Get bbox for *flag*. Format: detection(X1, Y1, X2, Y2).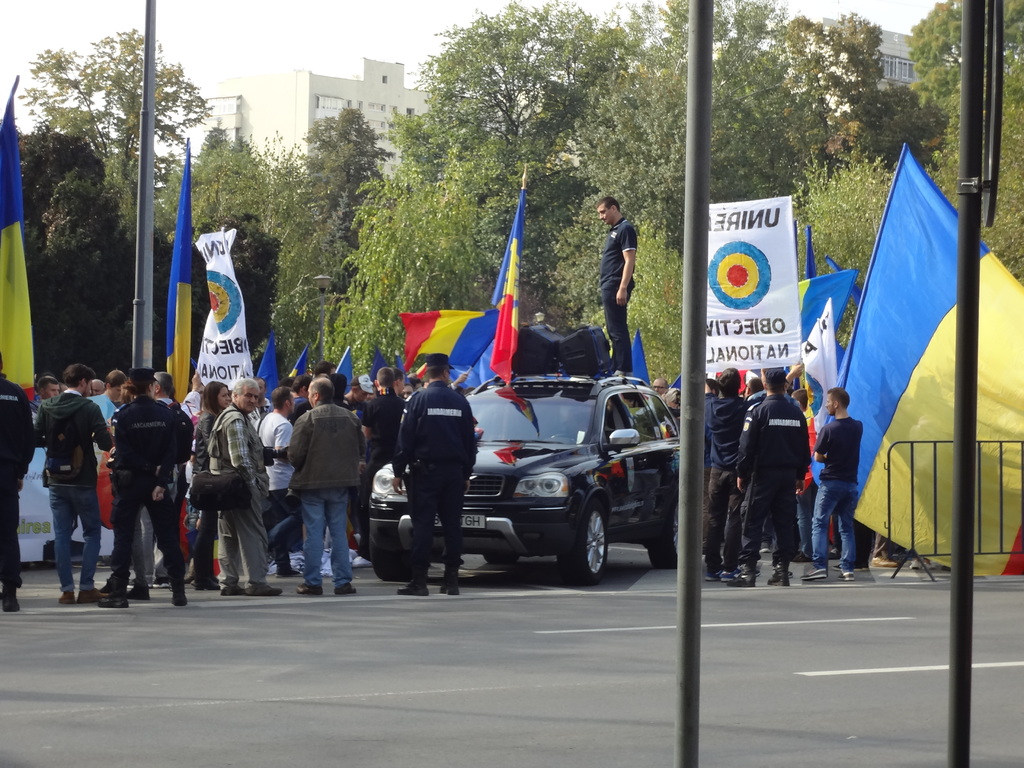
detection(799, 301, 840, 397).
